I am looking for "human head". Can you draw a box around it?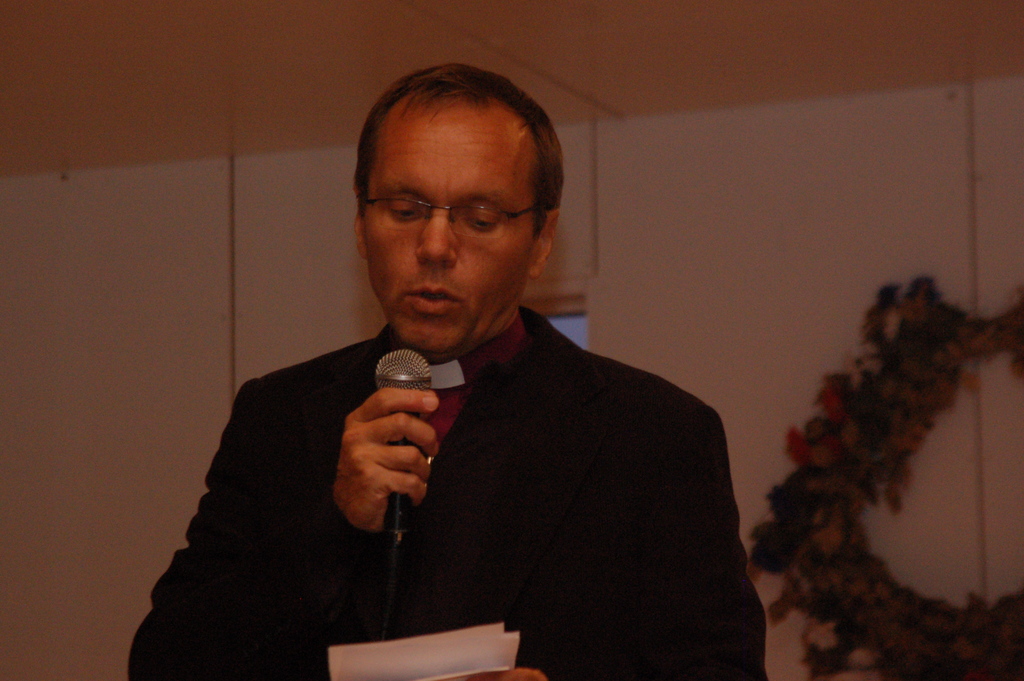
Sure, the bounding box is BBox(358, 65, 566, 337).
